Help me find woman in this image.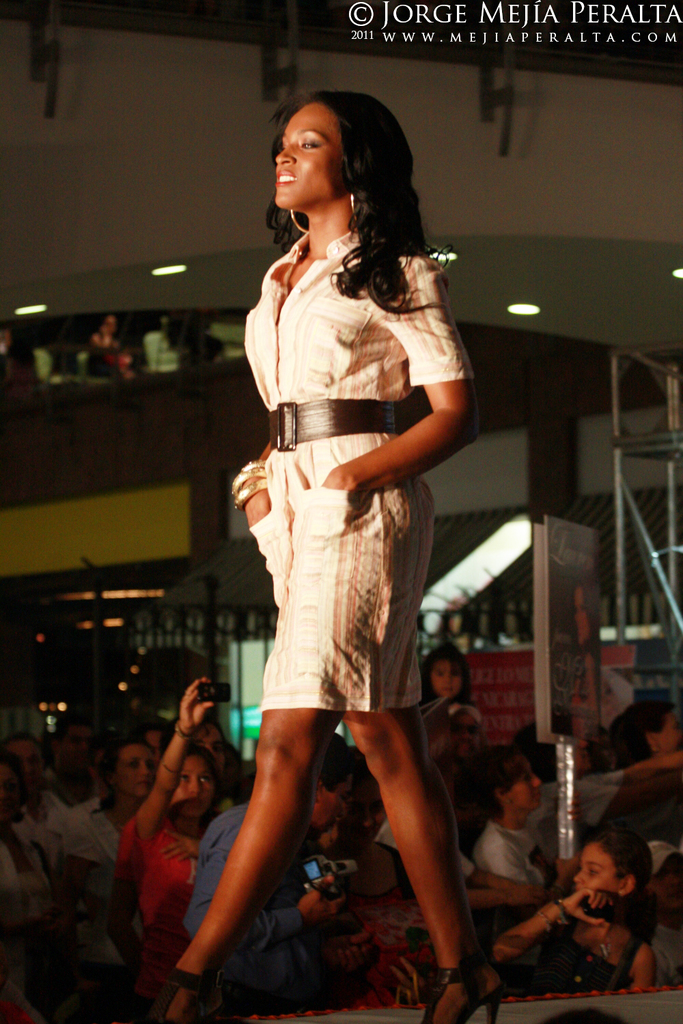
Found it: bbox=[116, 672, 232, 1023].
